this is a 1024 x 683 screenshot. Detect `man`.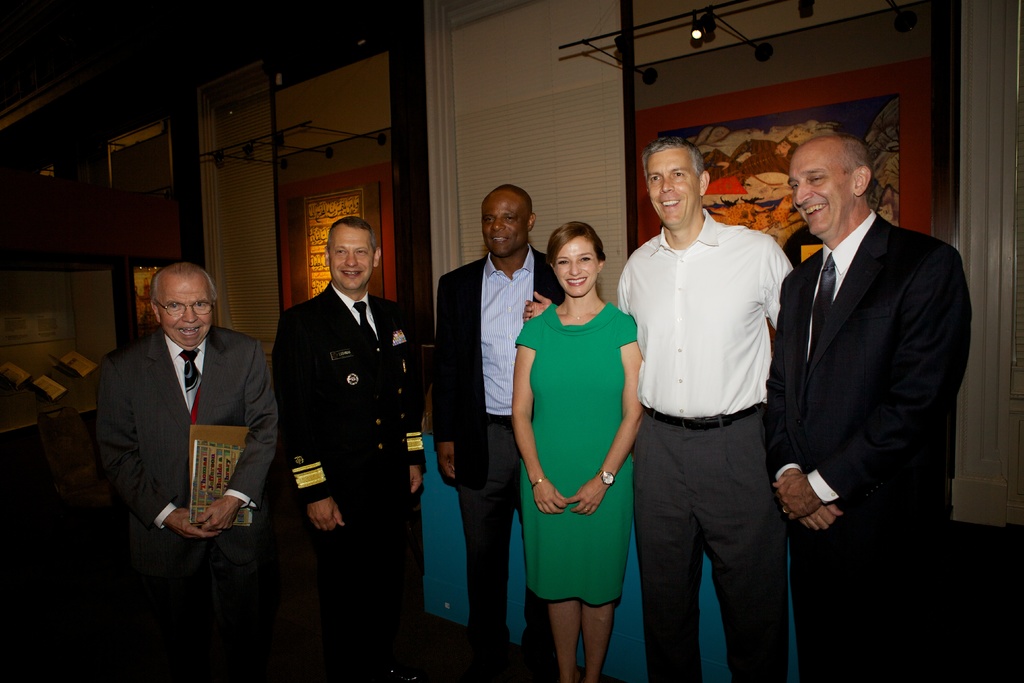
crop(617, 138, 814, 669).
